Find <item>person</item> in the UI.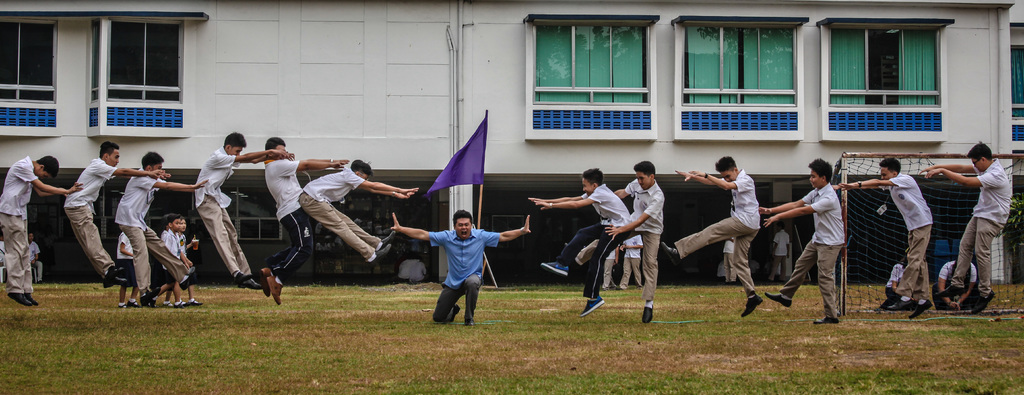
UI element at (x1=666, y1=153, x2=758, y2=309).
